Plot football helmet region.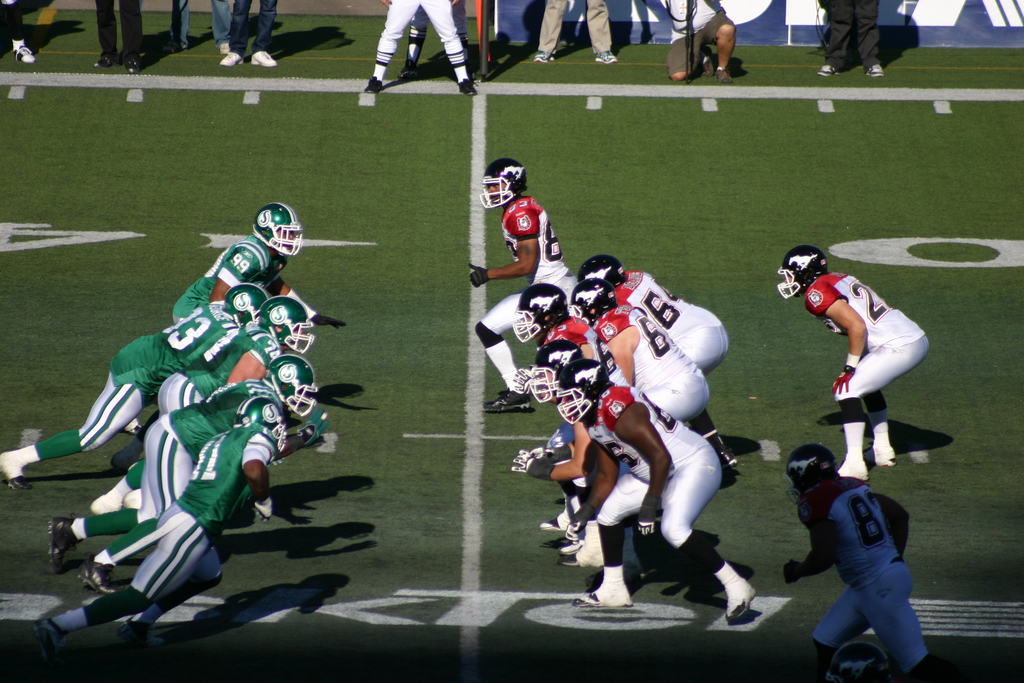
Plotted at x1=257, y1=293, x2=315, y2=353.
